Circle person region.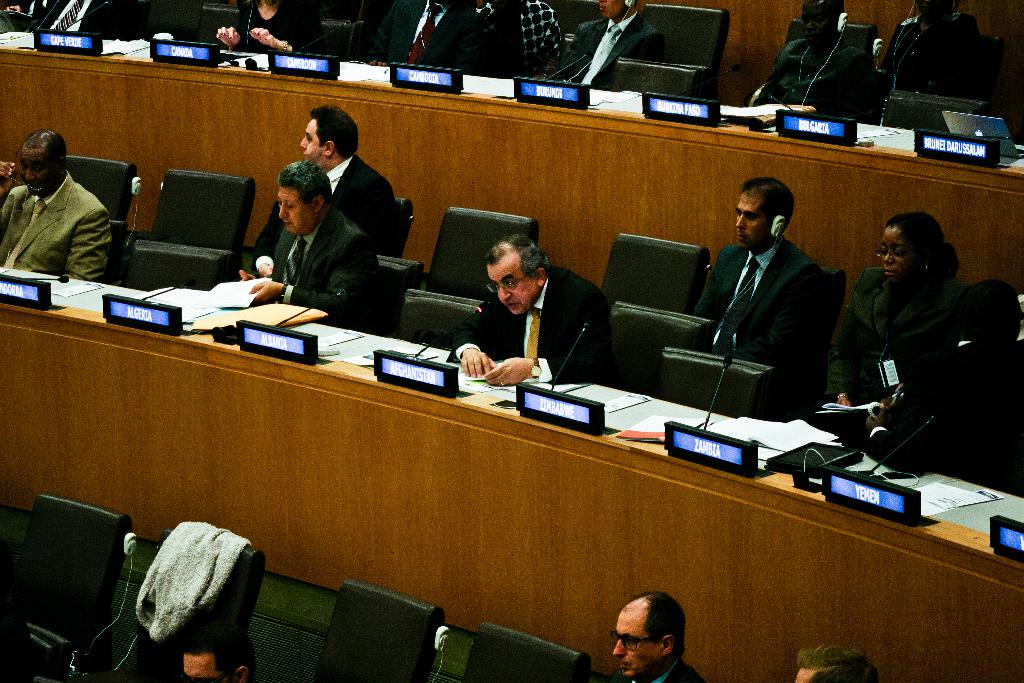
Region: x1=758 y1=0 x2=888 y2=115.
